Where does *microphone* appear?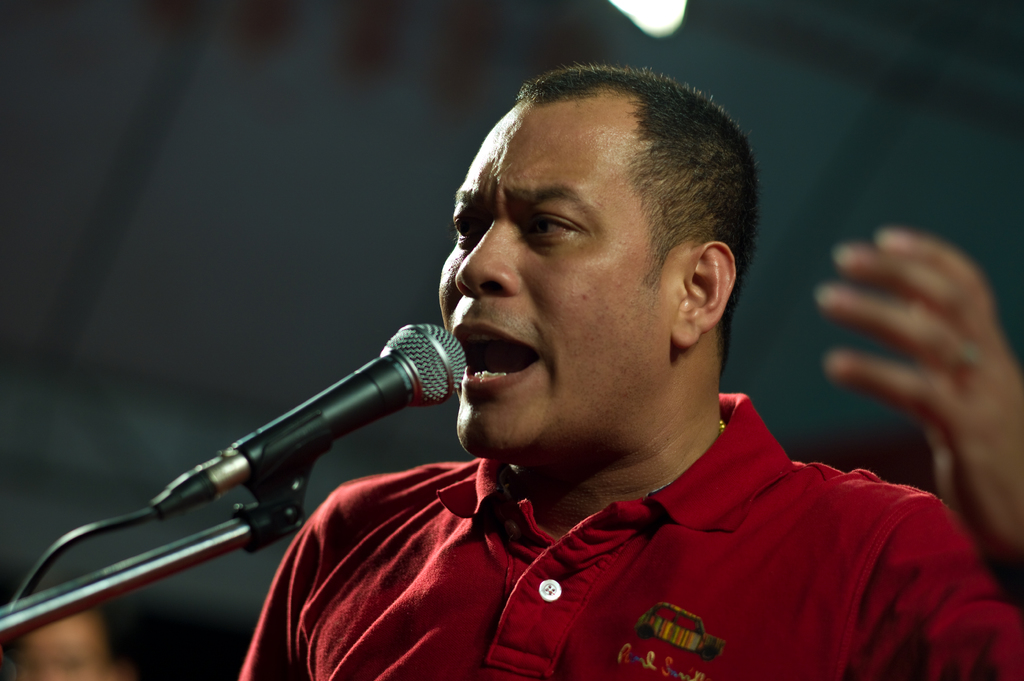
Appears at (x1=198, y1=323, x2=465, y2=493).
